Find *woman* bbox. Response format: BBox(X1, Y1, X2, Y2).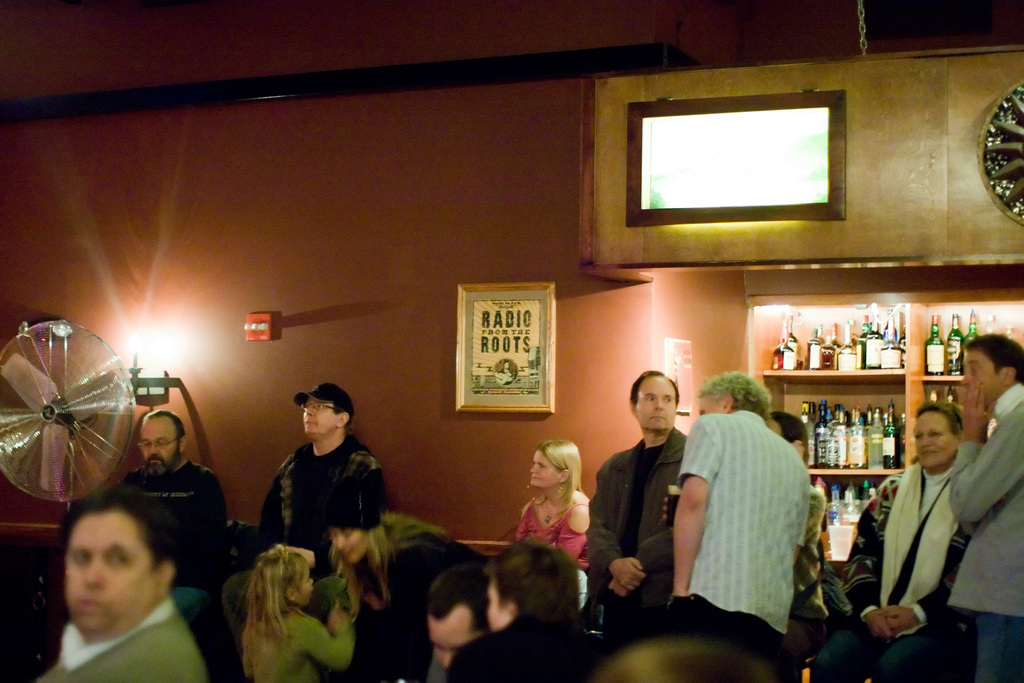
BBox(505, 435, 612, 593).
